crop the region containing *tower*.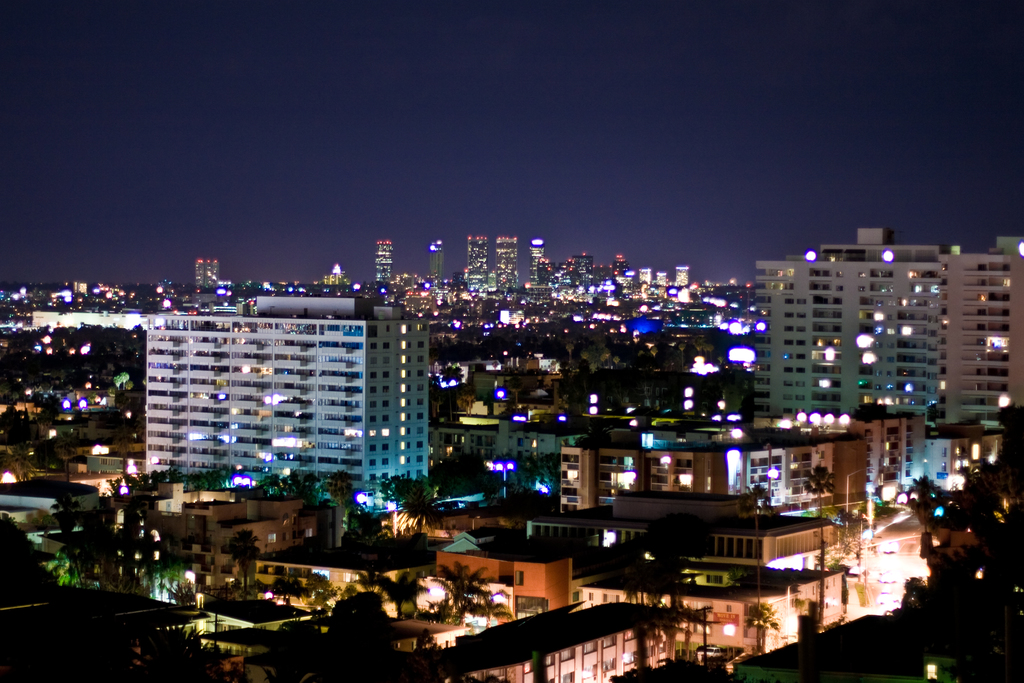
Crop region: x1=459, y1=235, x2=494, y2=292.
